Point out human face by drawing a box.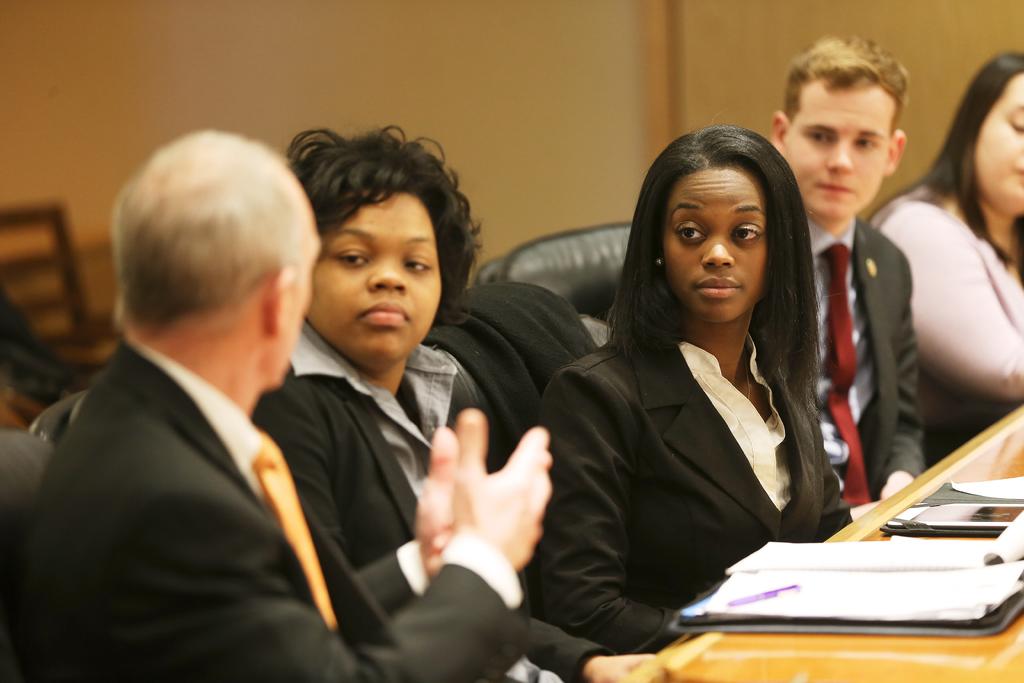
select_region(781, 81, 885, 220).
